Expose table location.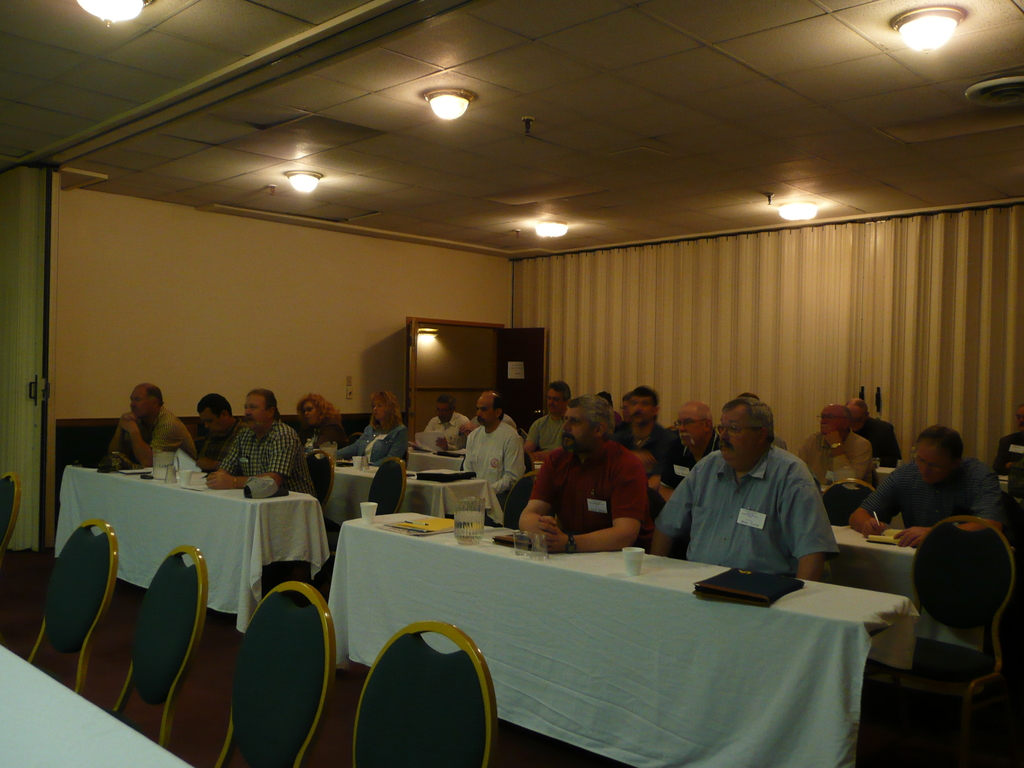
Exposed at [left=330, top=525, right=918, bottom=761].
